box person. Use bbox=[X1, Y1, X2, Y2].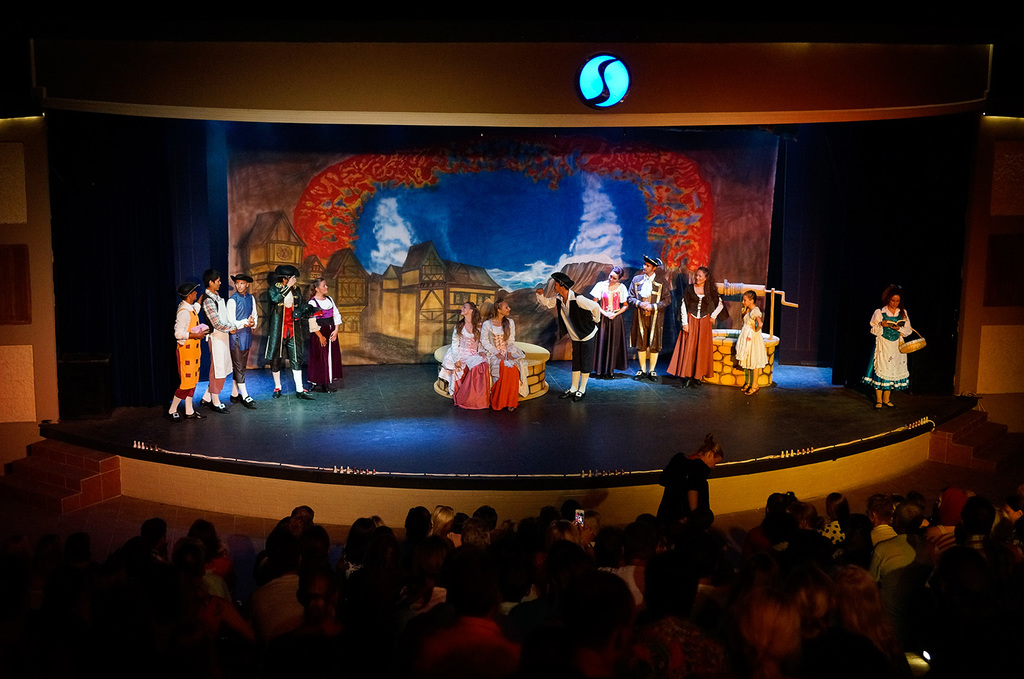
bbox=[398, 507, 433, 551].
